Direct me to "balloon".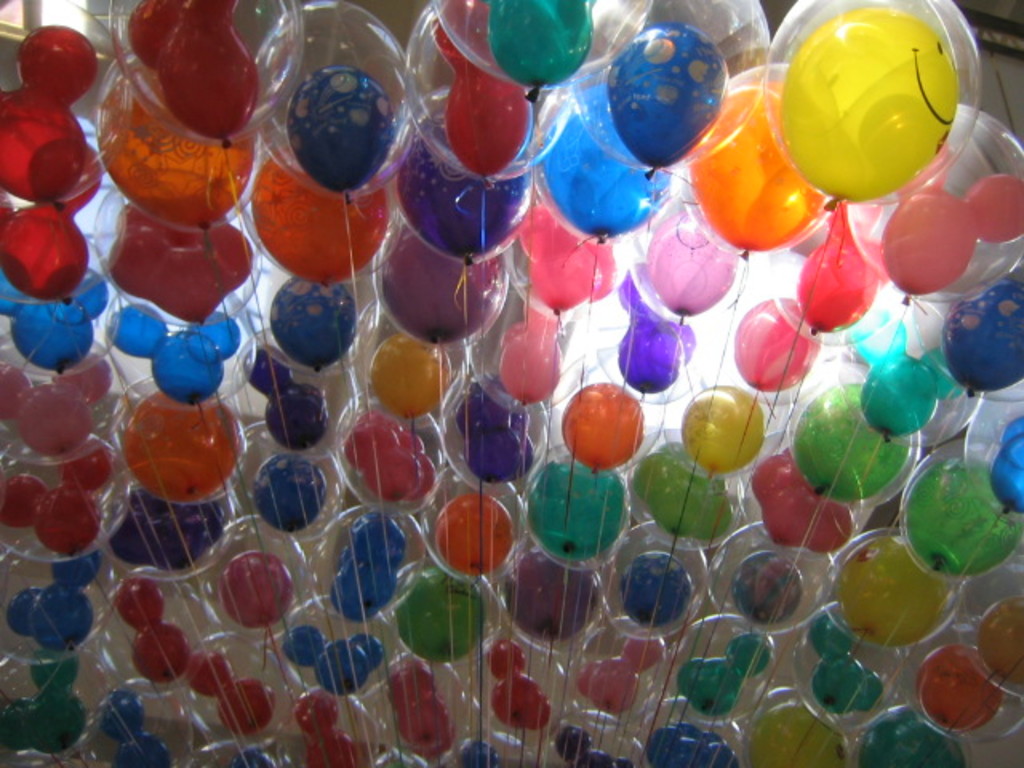
Direction: (731, 550, 808, 624).
